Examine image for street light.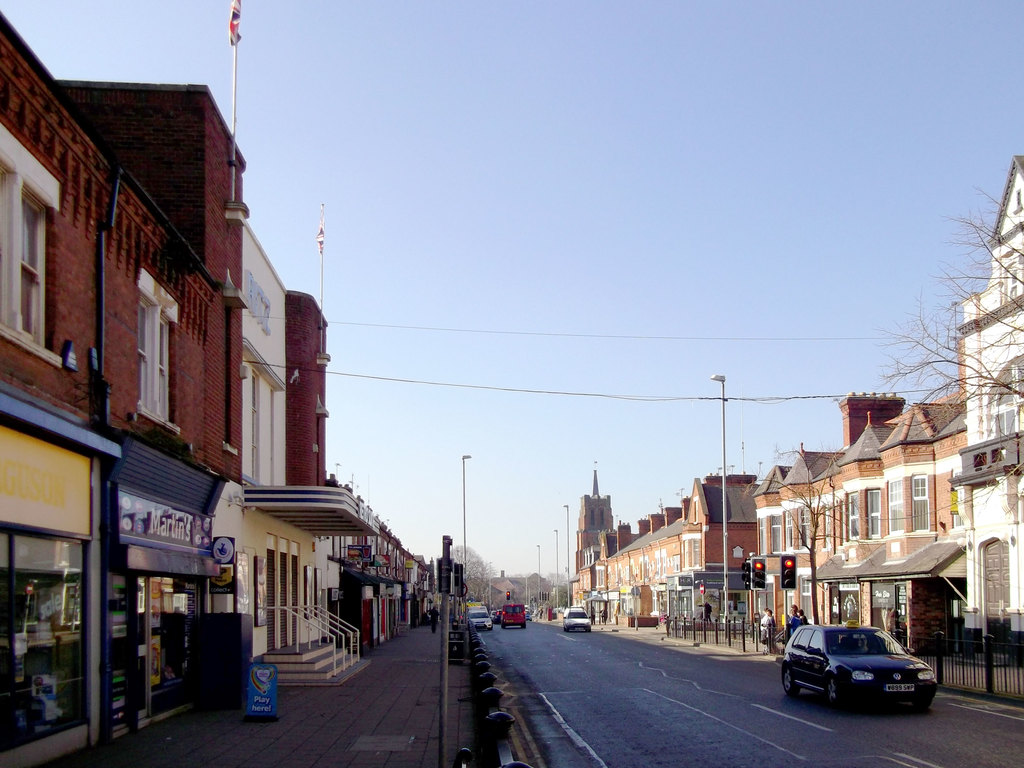
Examination result: [533,541,538,611].
